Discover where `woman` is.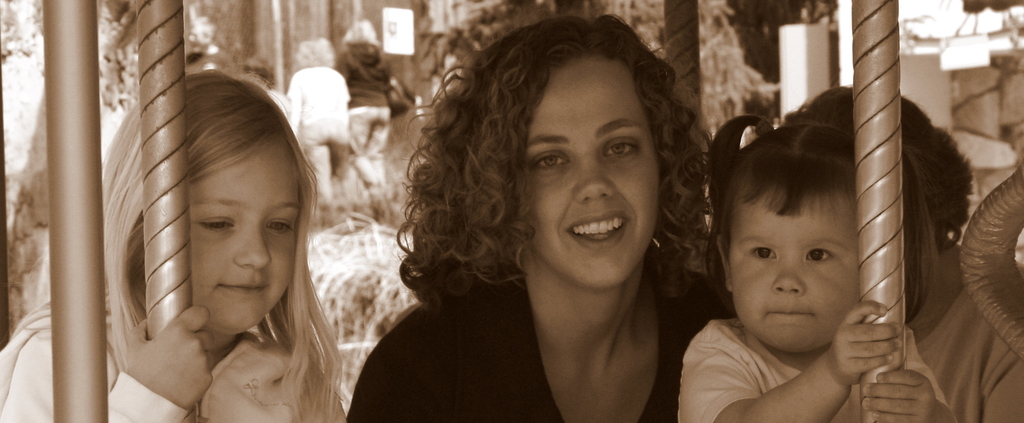
Discovered at Rect(378, 15, 714, 415).
